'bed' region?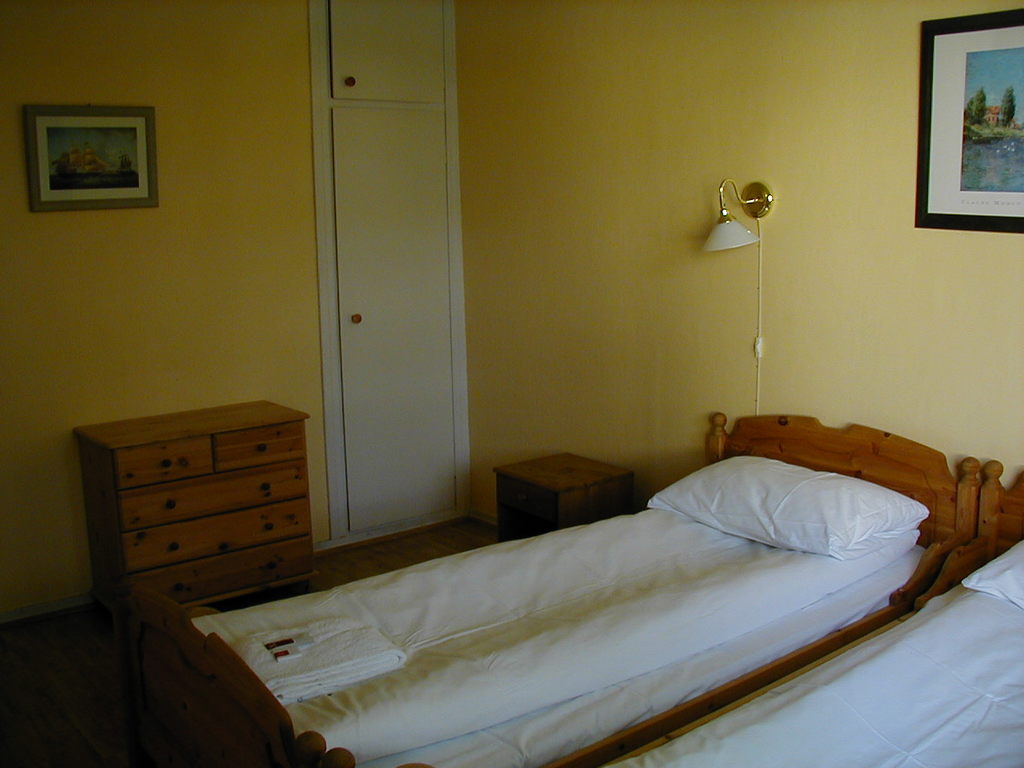
[left=609, top=457, right=1023, bottom=767]
